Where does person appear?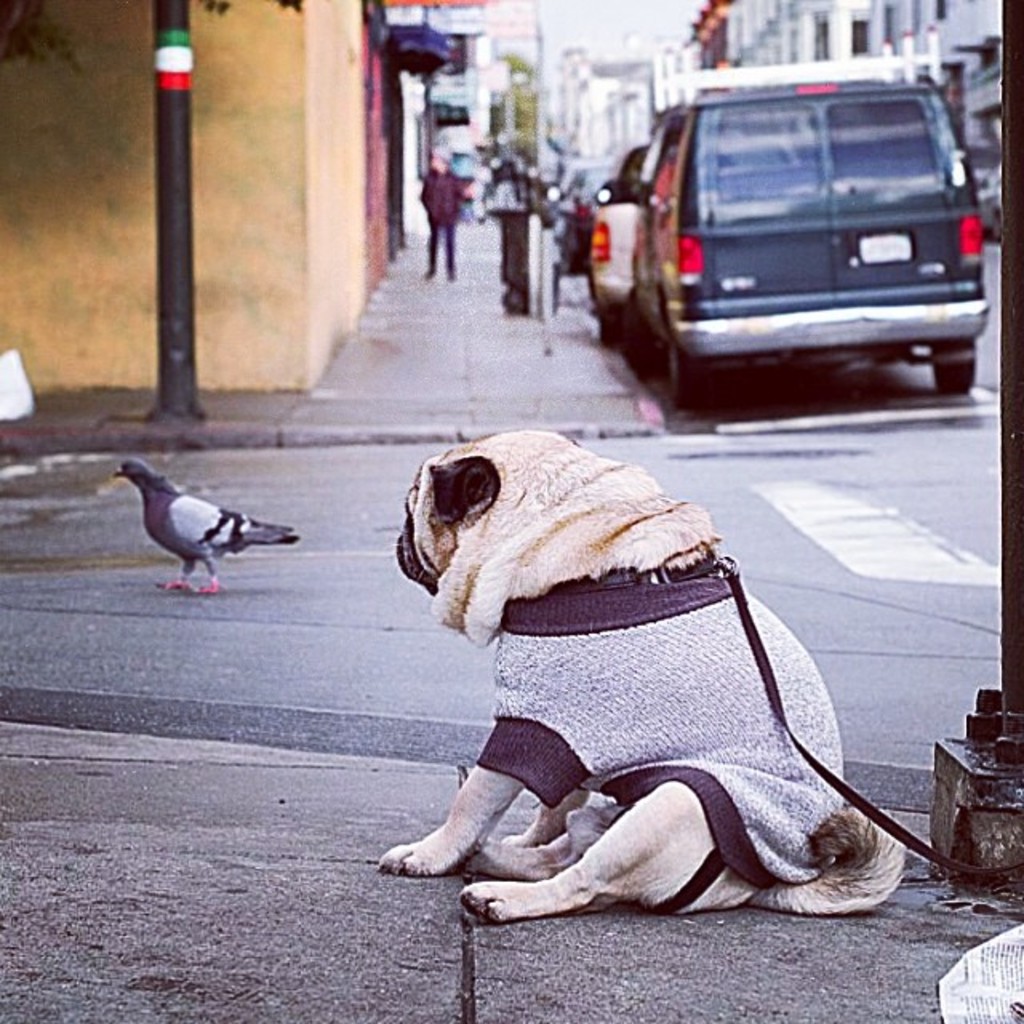
Appears at [421, 149, 464, 280].
